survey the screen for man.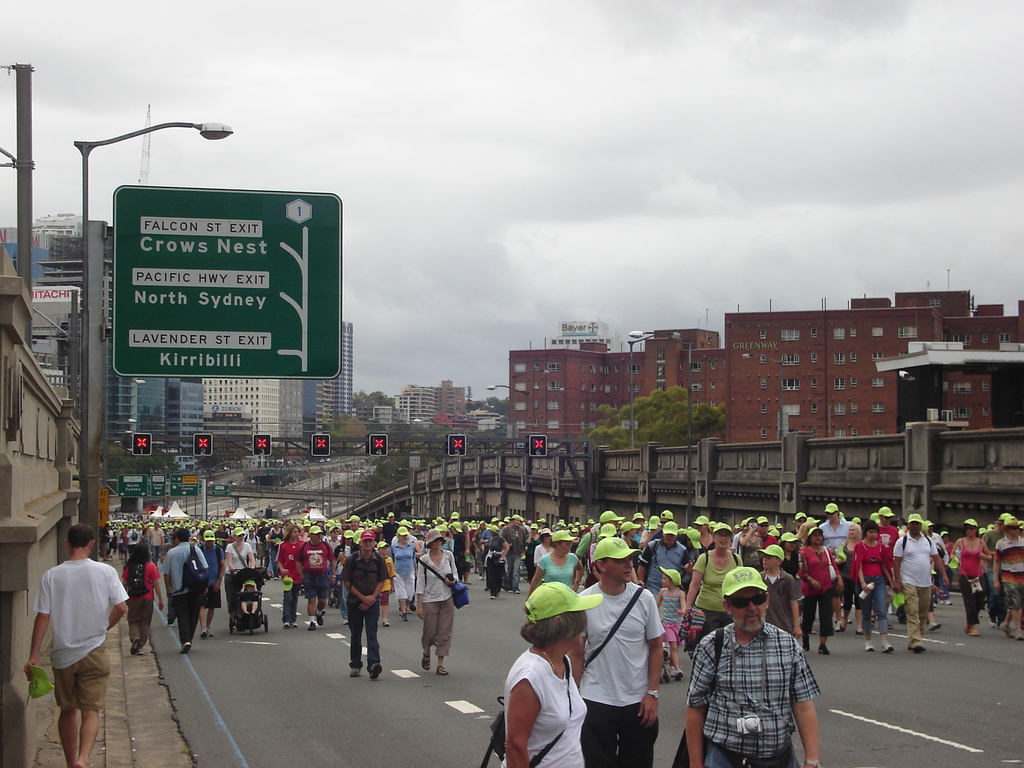
Survey found: [x1=121, y1=524, x2=129, y2=559].
